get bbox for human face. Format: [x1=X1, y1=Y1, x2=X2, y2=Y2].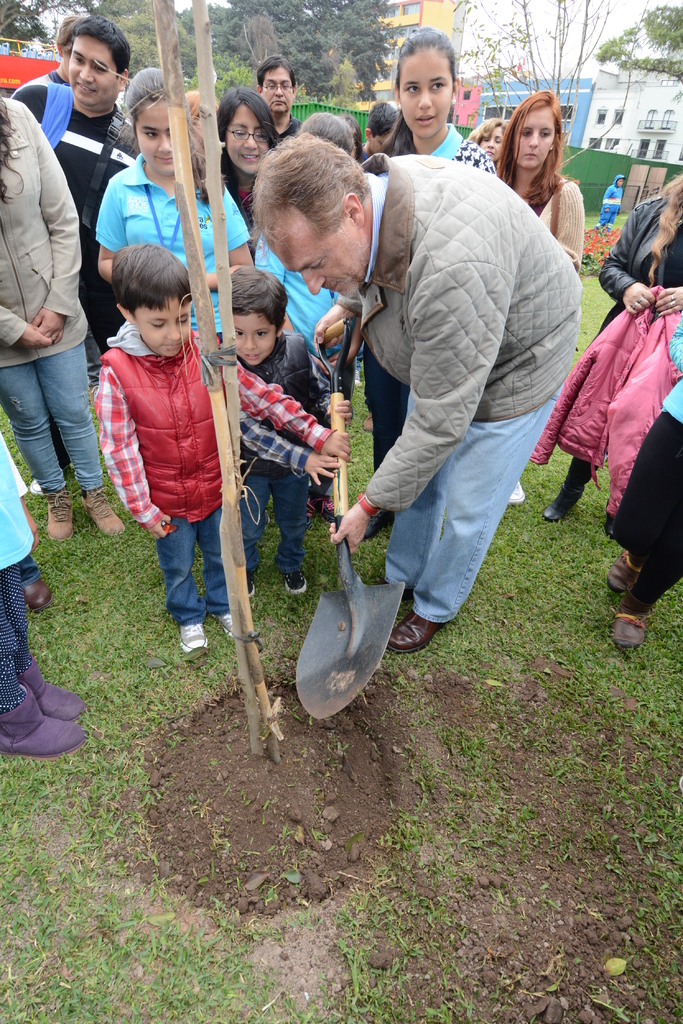
[x1=133, y1=291, x2=190, y2=357].
